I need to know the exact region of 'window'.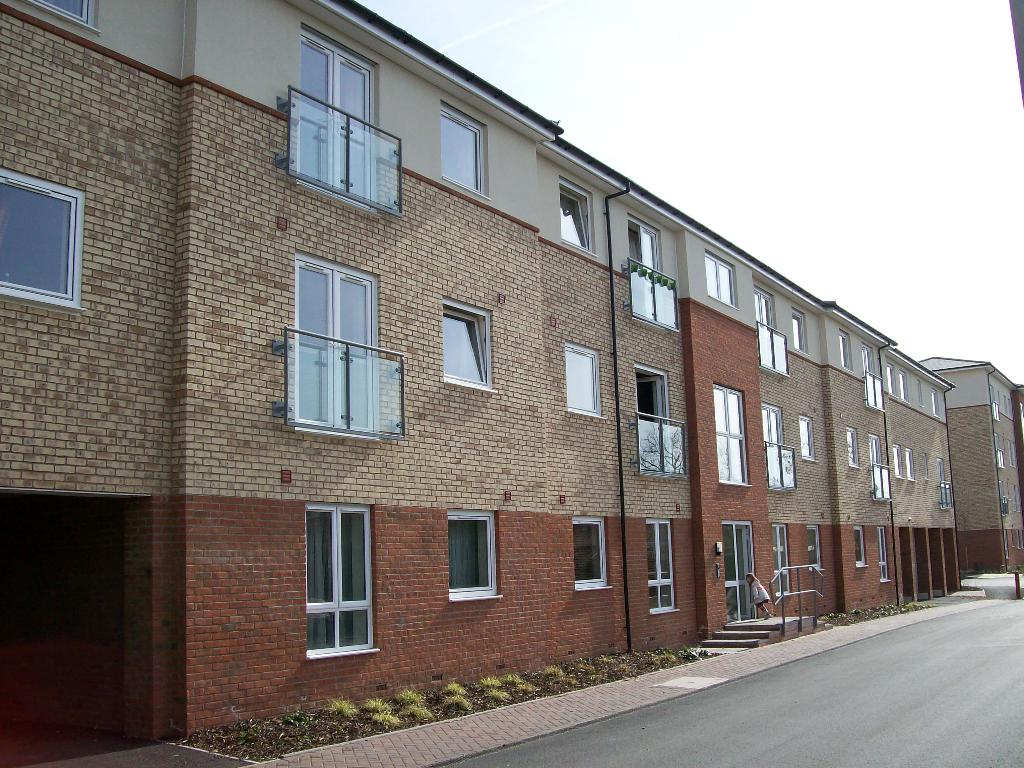
Region: 561,183,592,255.
